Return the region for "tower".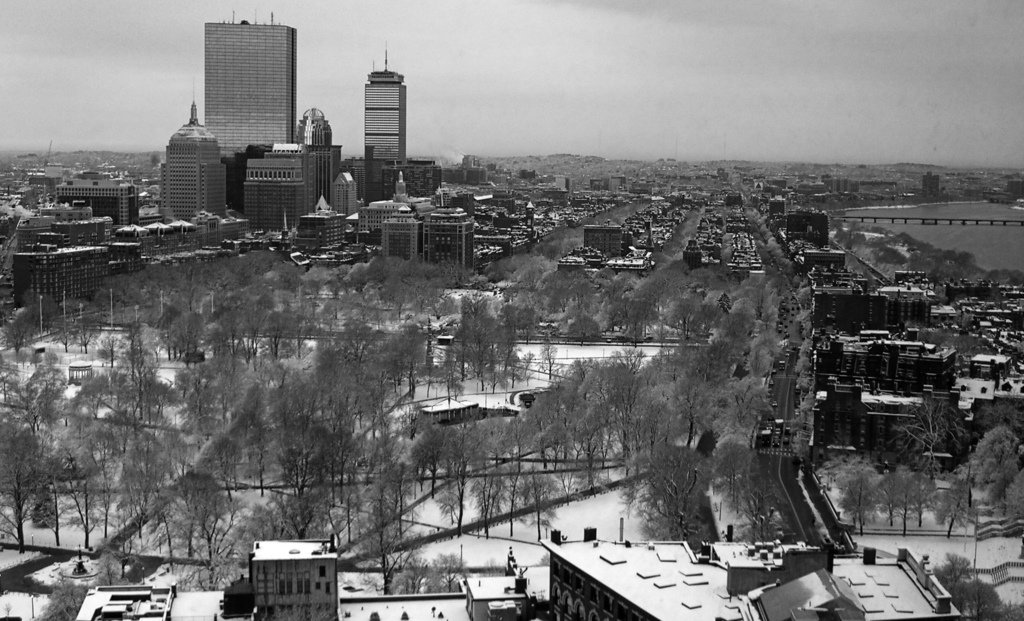
crop(364, 41, 404, 194).
